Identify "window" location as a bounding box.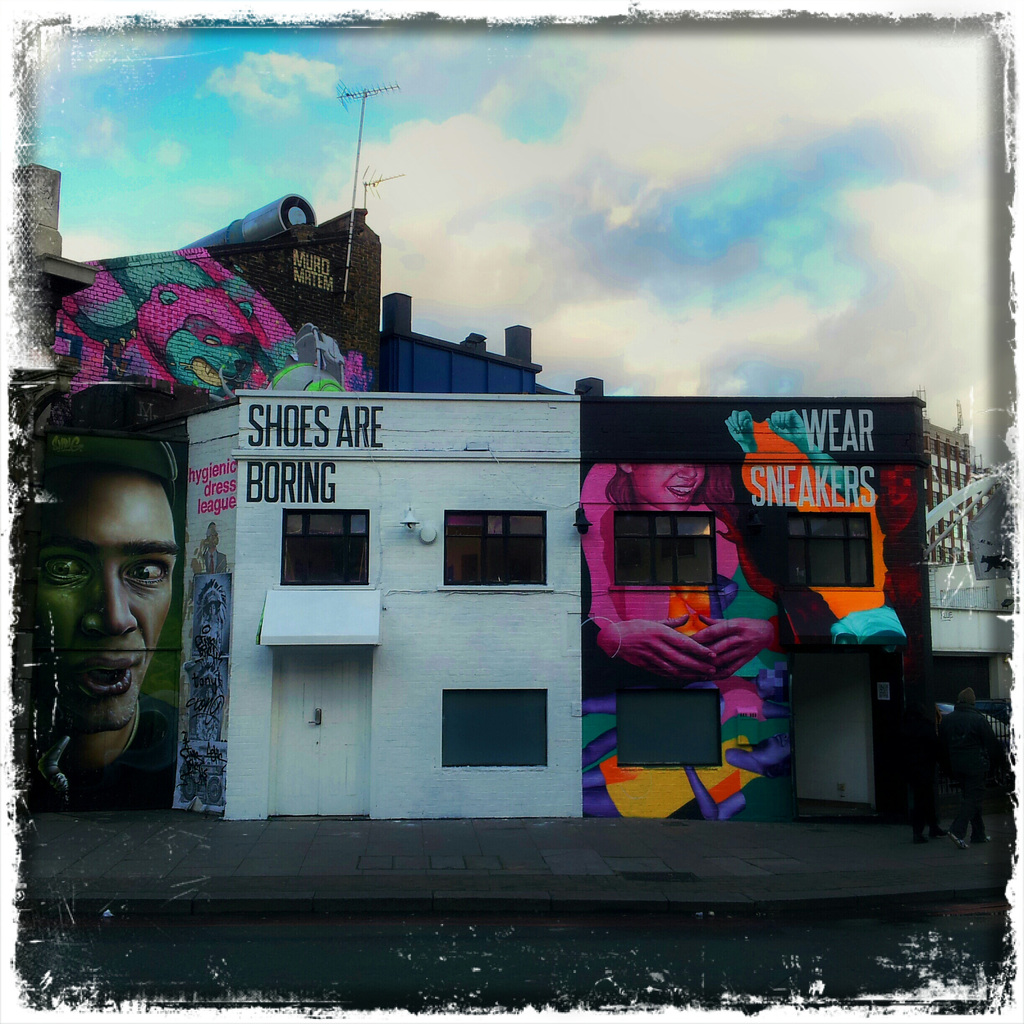
428,688,557,778.
